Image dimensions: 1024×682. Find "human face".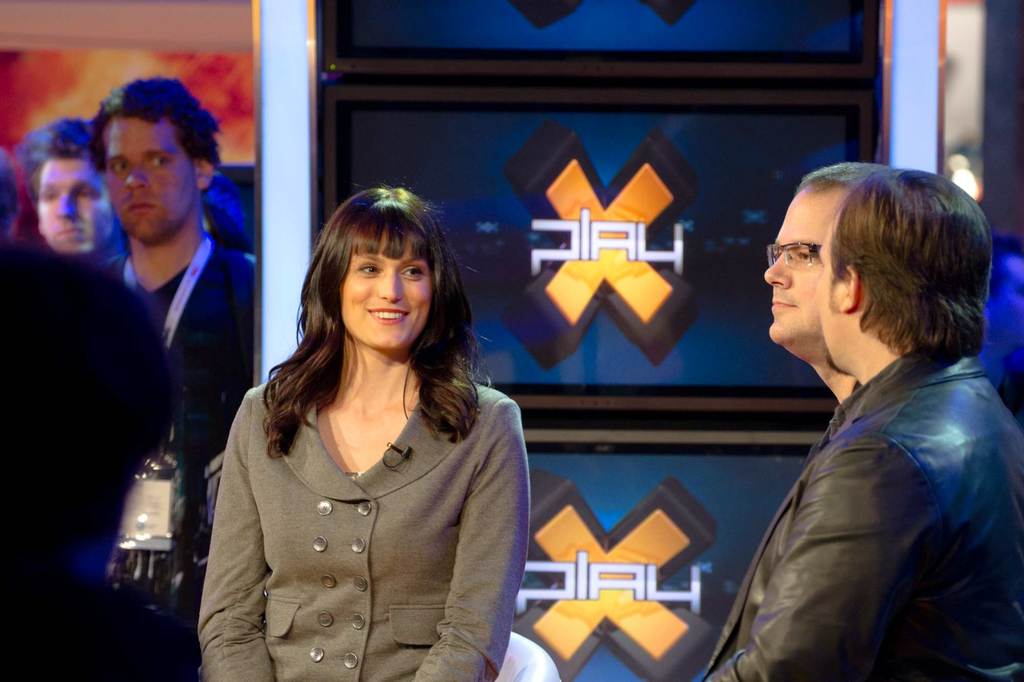
105, 115, 191, 238.
